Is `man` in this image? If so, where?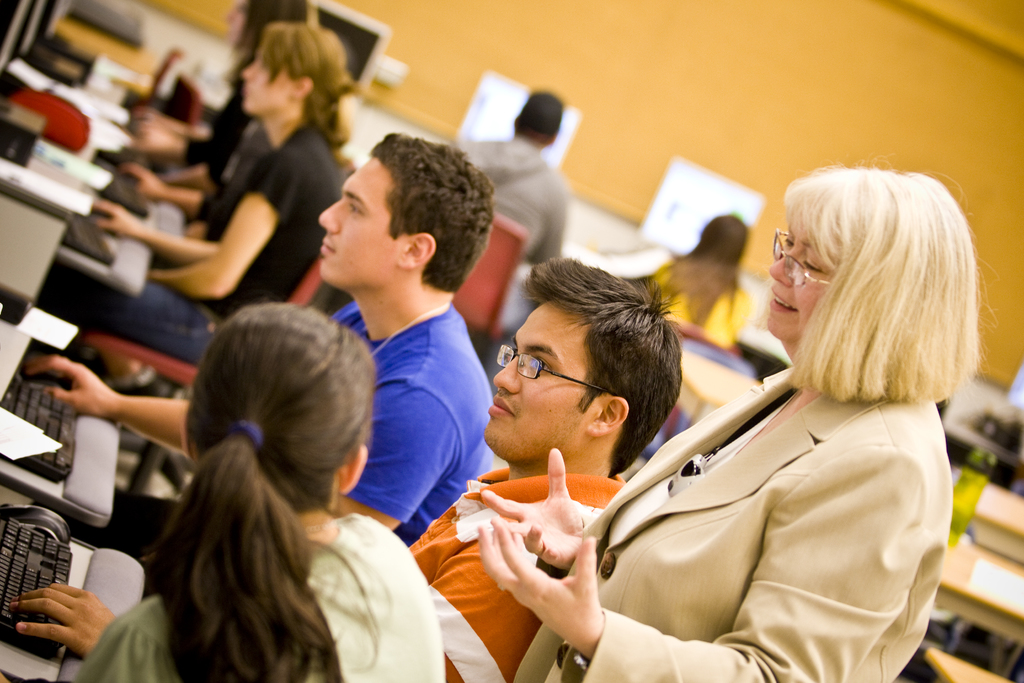
Yes, at [x1=413, y1=264, x2=723, y2=654].
